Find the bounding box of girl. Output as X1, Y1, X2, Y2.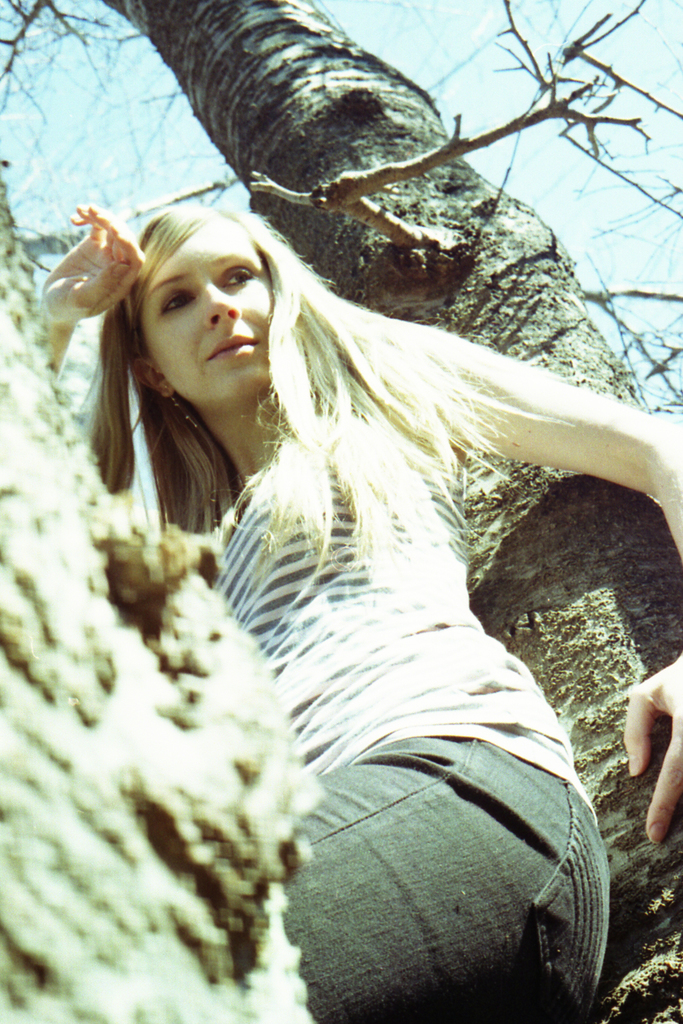
33, 205, 682, 1023.
